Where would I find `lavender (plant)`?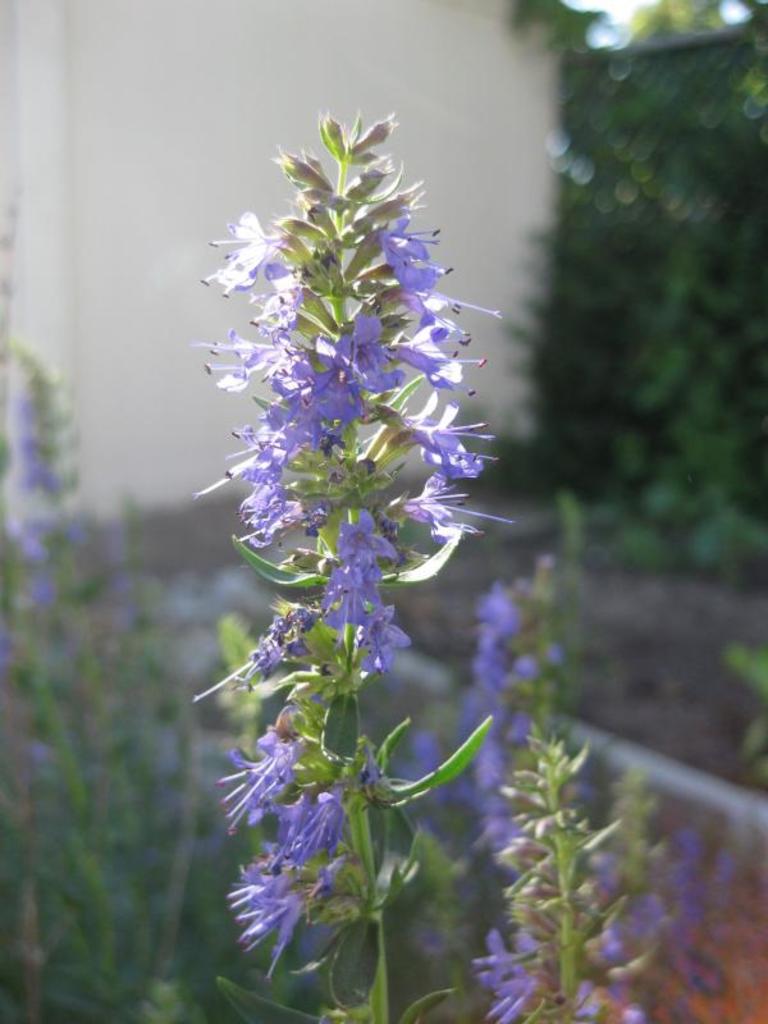
At <bbox>0, 340, 122, 774</bbox>.
